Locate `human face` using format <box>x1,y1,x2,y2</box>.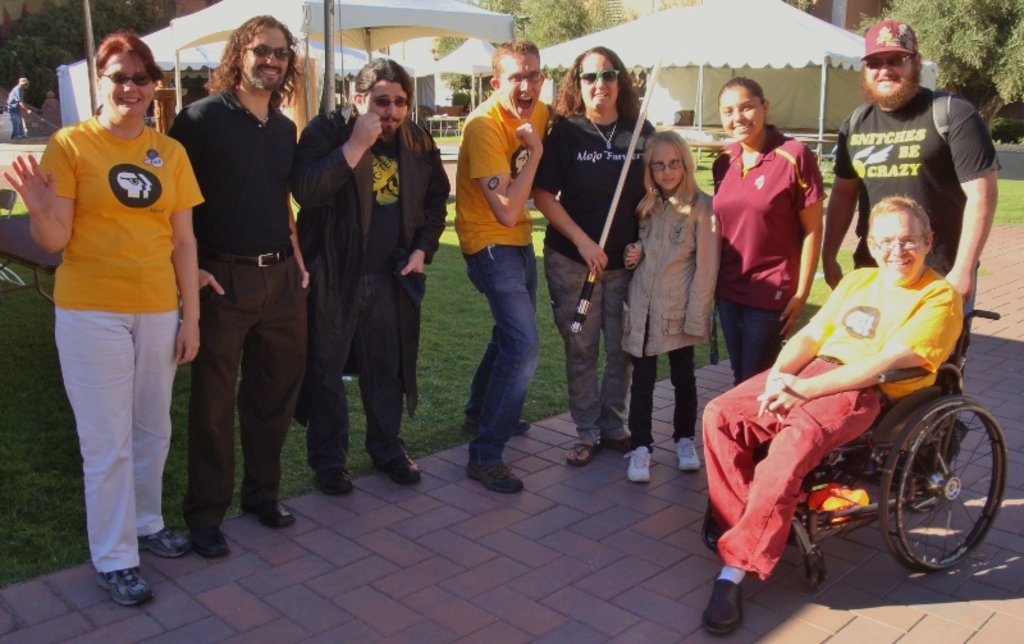
<box>247,29,291,93</box>.
